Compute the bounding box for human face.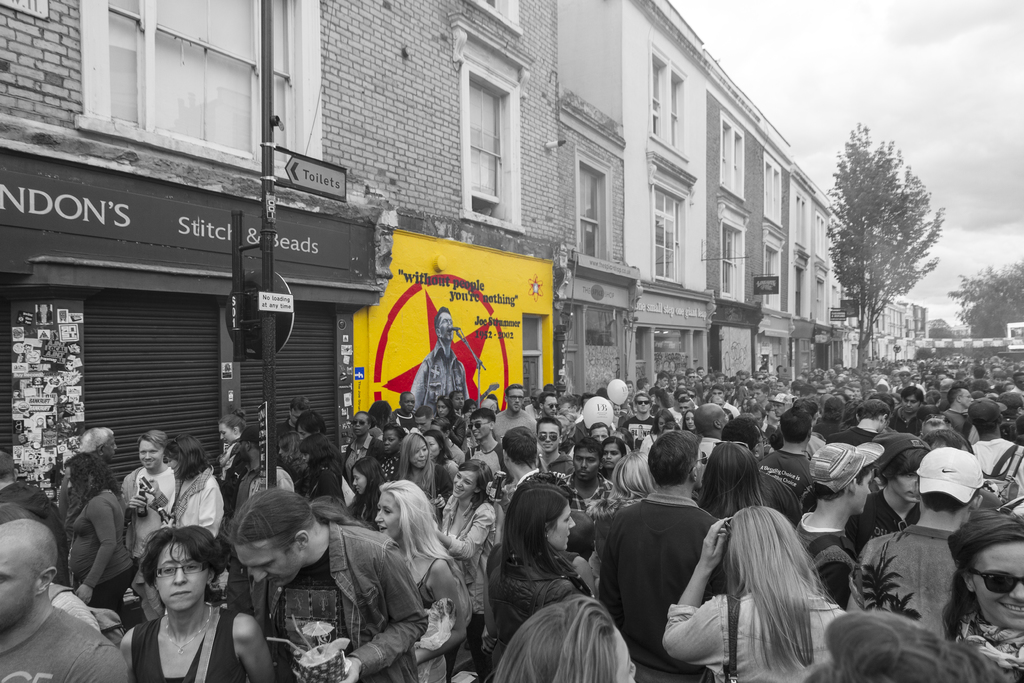
bbox=(138, 435, 163, 472).
